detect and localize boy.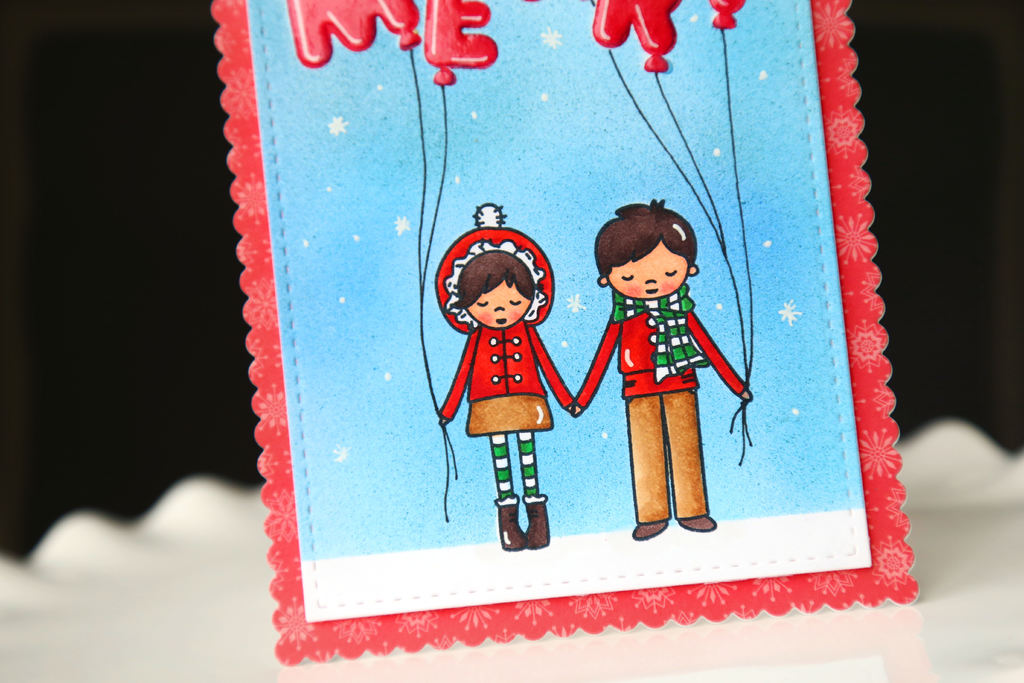
Localized at x1=580, y1=187, x2=758, y2=533.
